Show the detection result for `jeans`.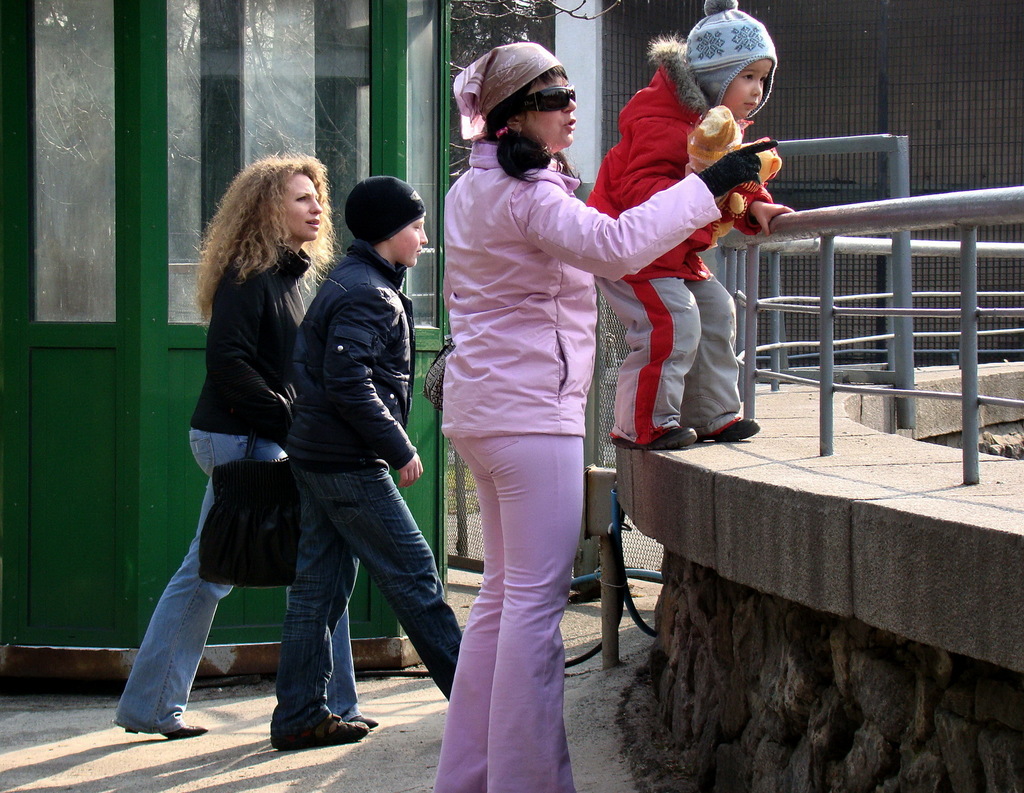
{"x1": 114, "y1": 426, "x2": 356, "y2": 733}.
